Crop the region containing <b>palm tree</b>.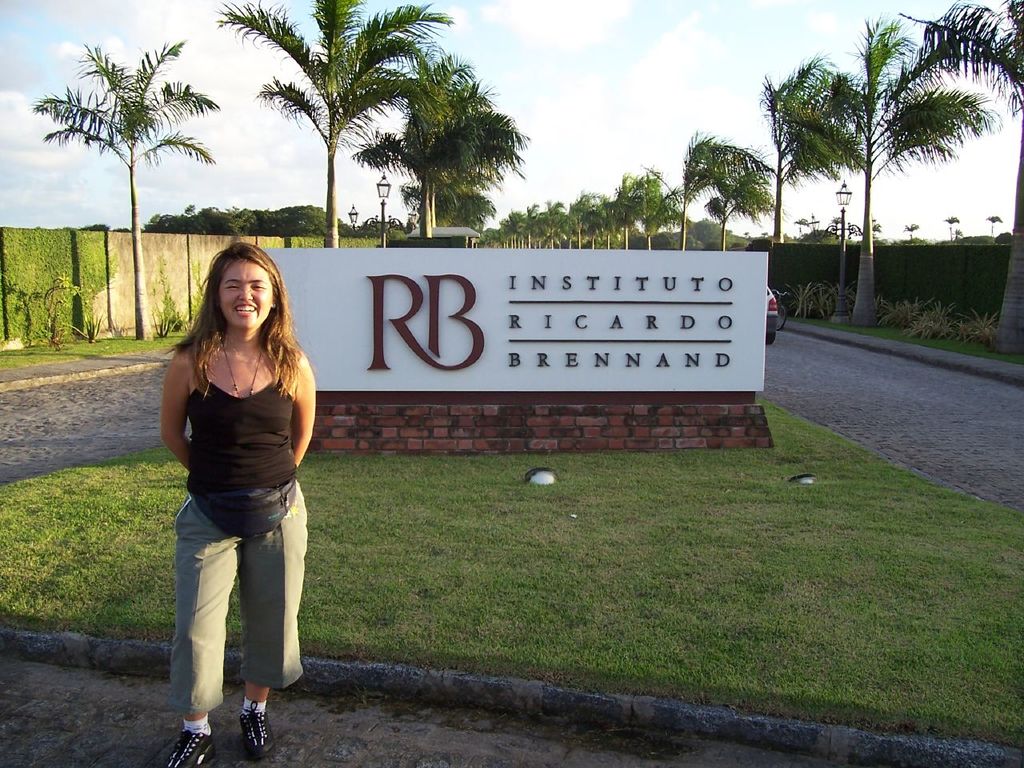
Crop region: box(846, 16, 1002, 328).
